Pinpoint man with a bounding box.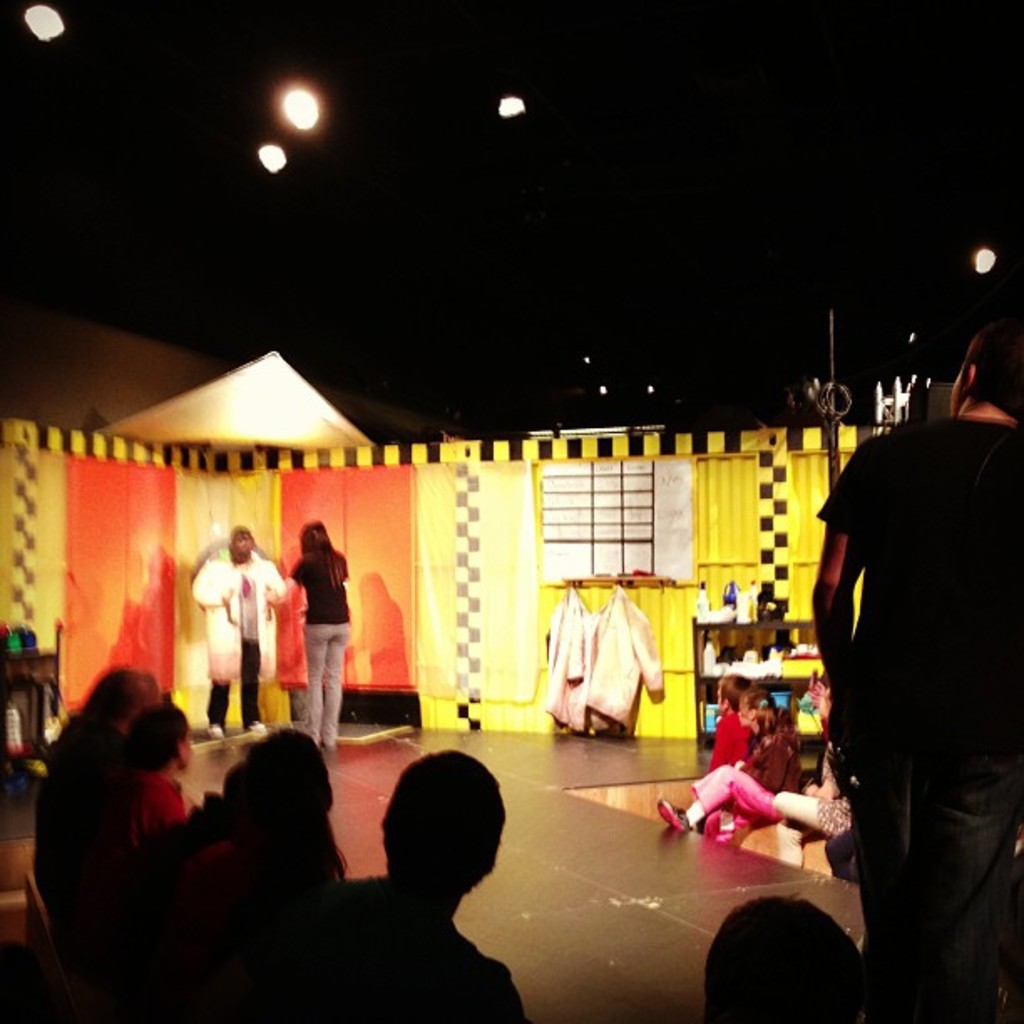
box=[192, 525, 301, 733].
